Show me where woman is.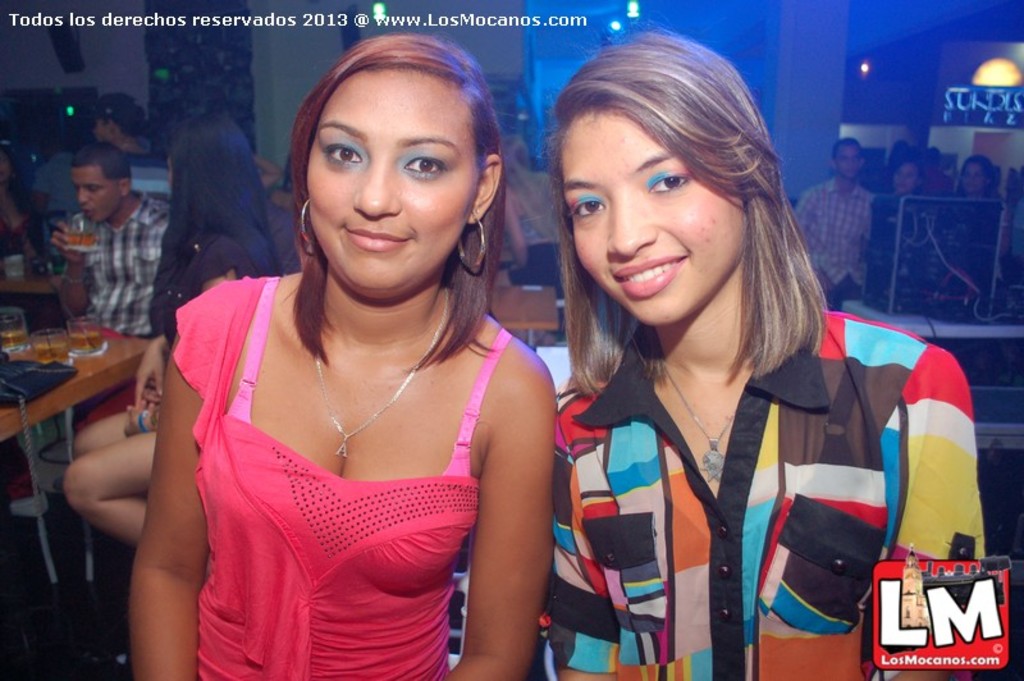
woman is at pyautogui.locateOnScreen(531, 32, 998, 680).
